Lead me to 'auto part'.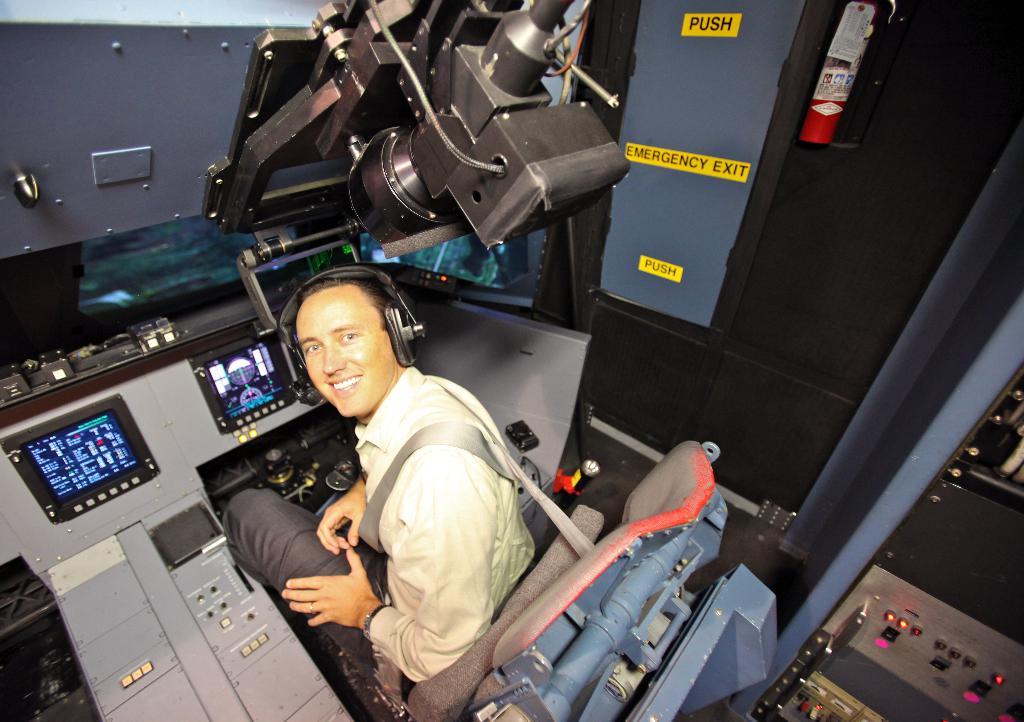
Lead to x1=1, y1=391, x2=163, y2=538.
